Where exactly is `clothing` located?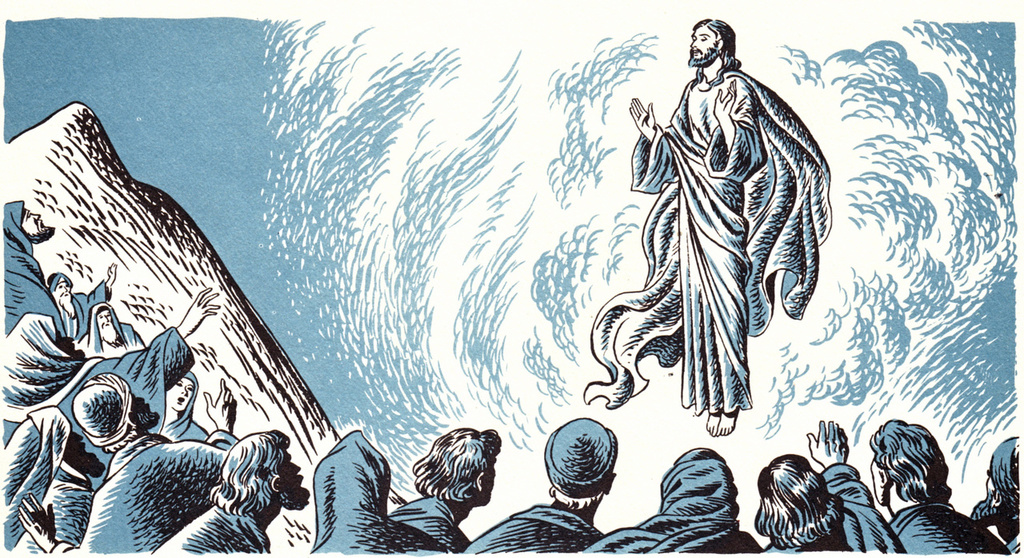
Its bounding box is (x1=467, y1=503, x2=599, y2=557).
